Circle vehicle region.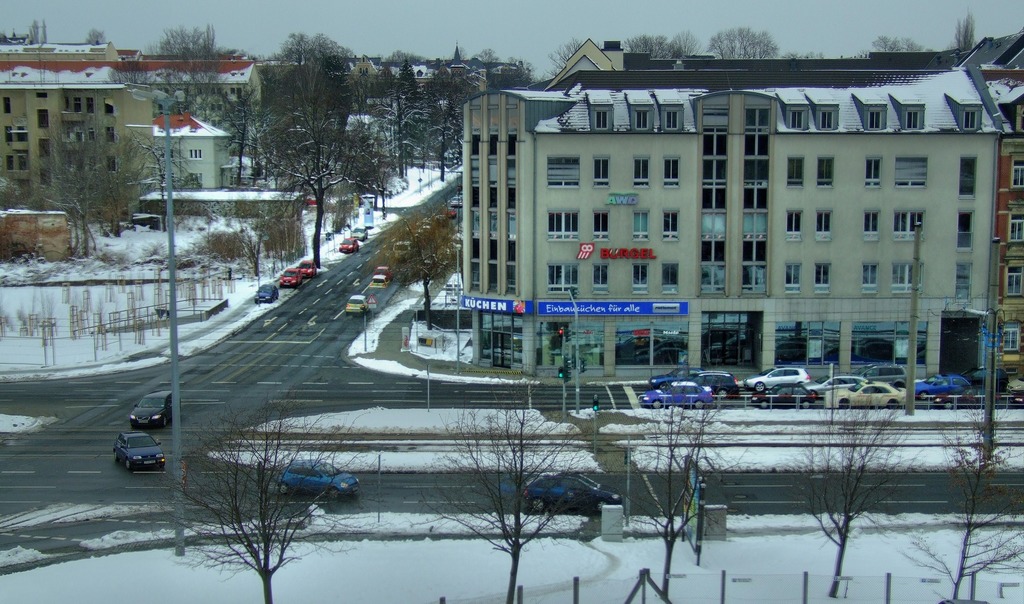
Region: 110,425,161,477.
